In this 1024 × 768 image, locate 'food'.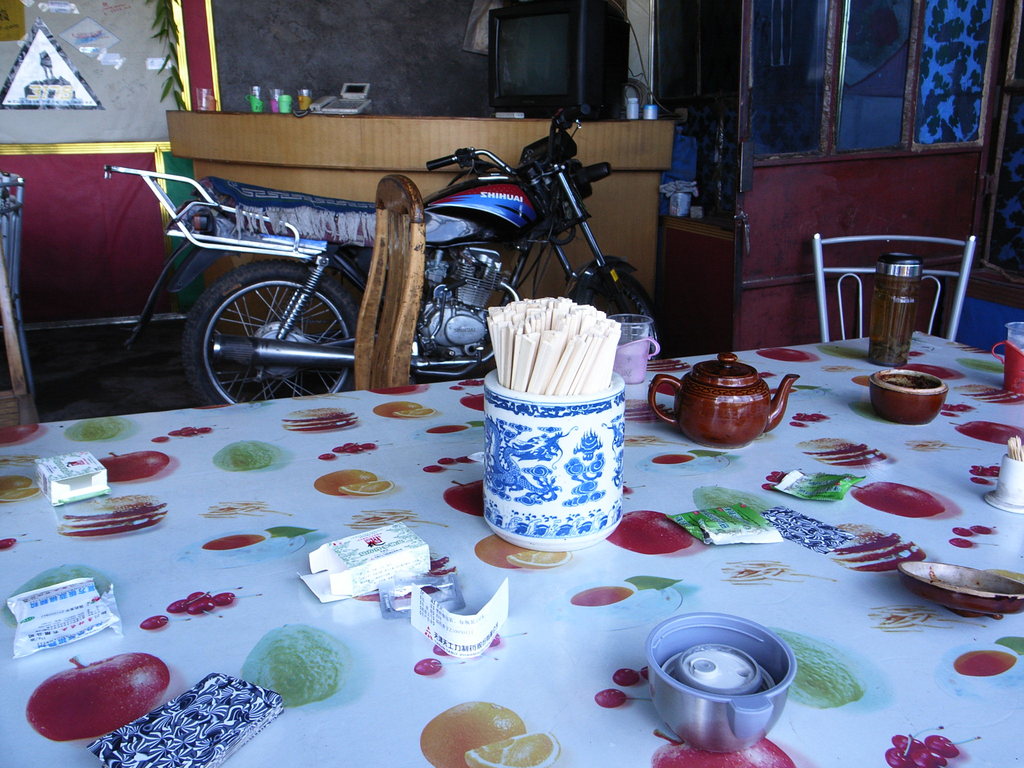
Bounding box: <box>756,343,809,363</box>.
